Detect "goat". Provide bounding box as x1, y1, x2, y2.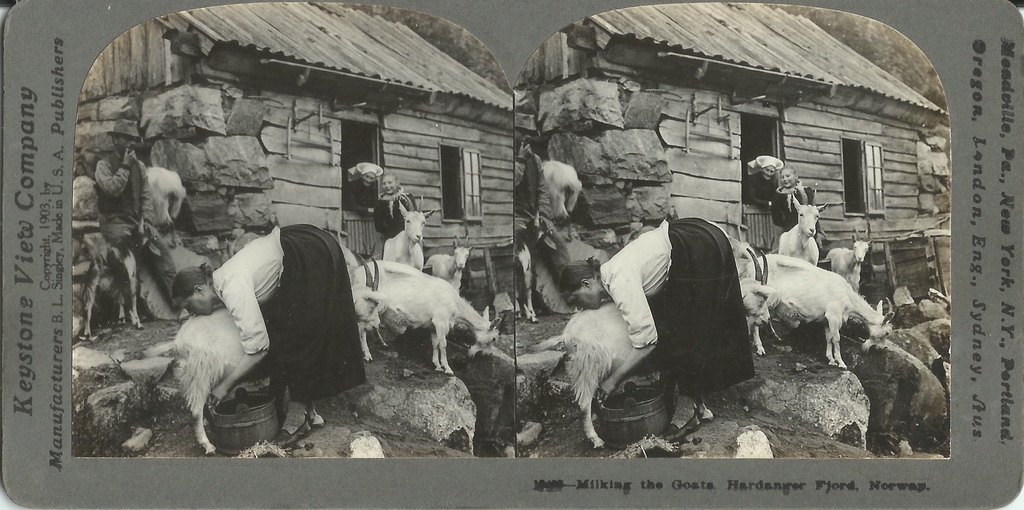
140, 166, 185, 229.
